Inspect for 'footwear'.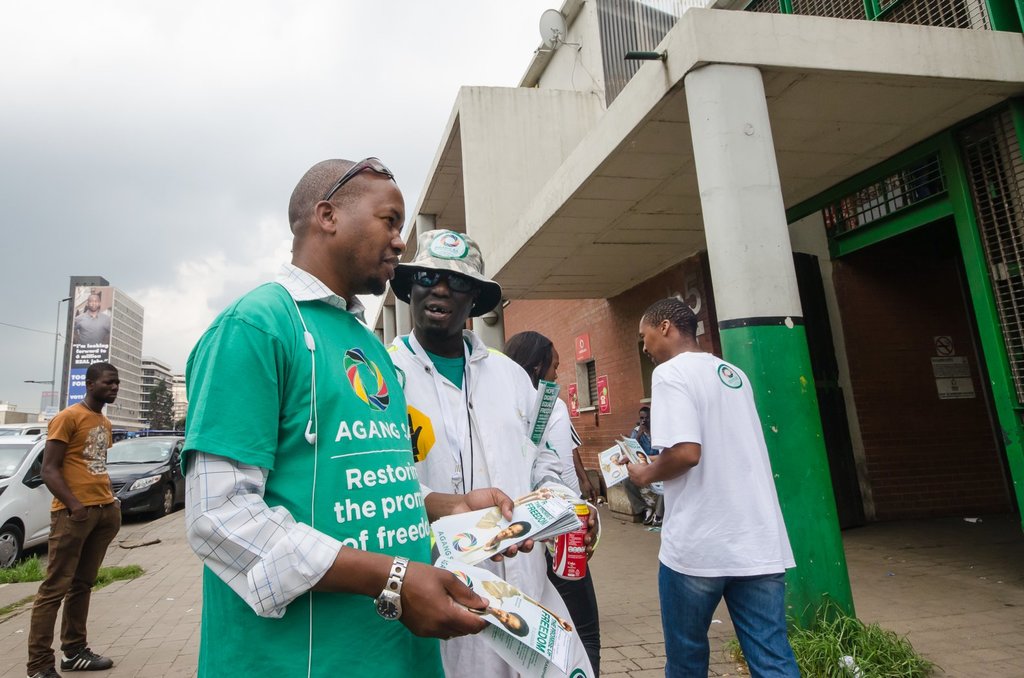
Inspection: x1=27, y1=662, x2=67, y2=677.
